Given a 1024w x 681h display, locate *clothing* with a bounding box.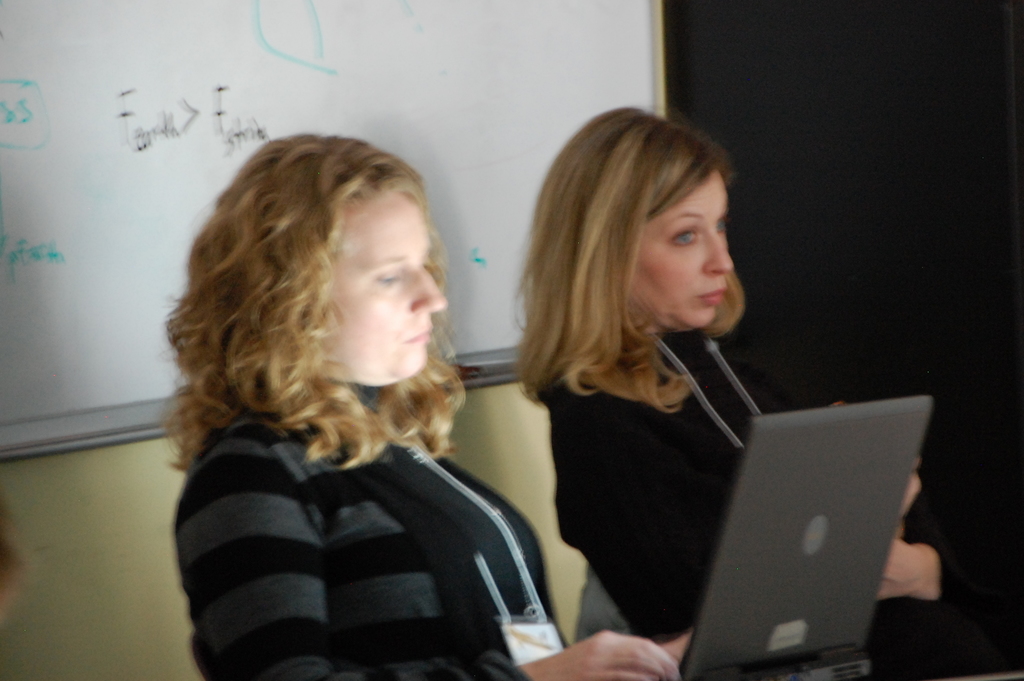
Located: l=634, t=172, r=740, b=330.
